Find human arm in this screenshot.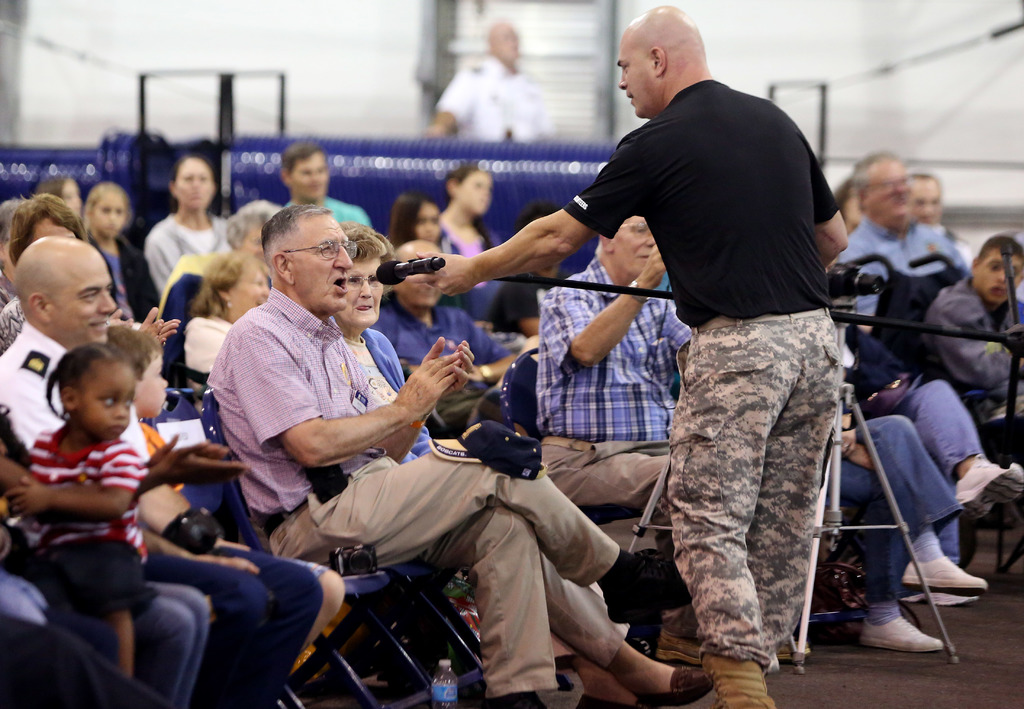
The bounding box for human arm is 6:460:138:517.
